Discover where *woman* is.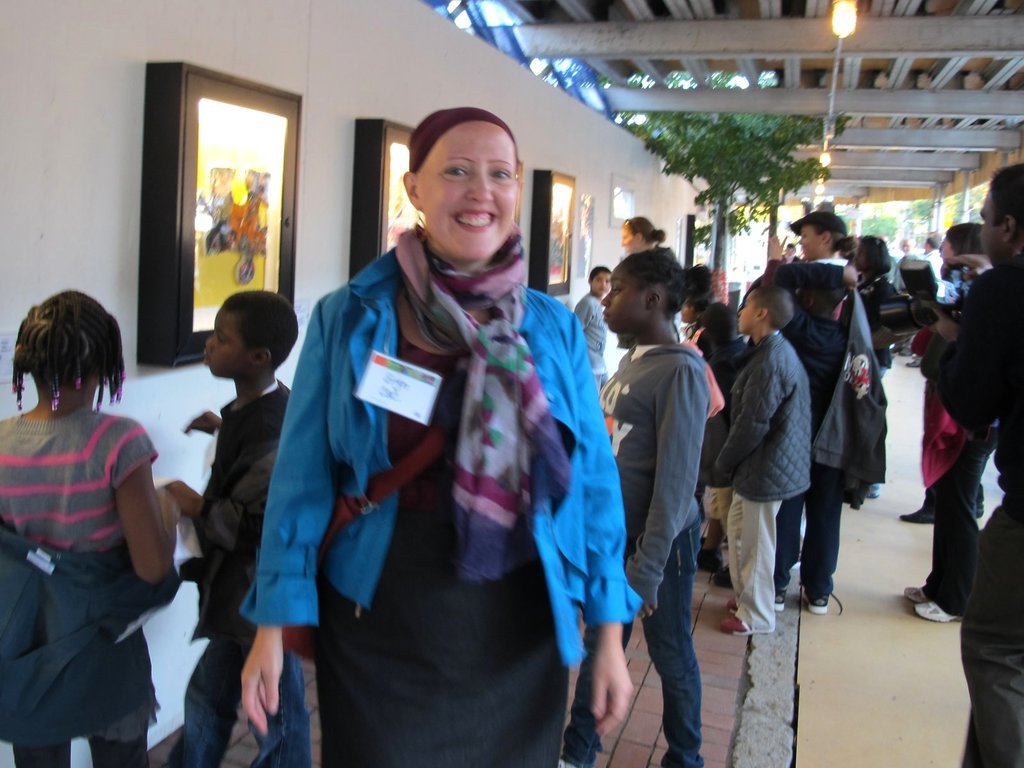
Discovered at [left=620, top=212, right=664, bottom=252].
